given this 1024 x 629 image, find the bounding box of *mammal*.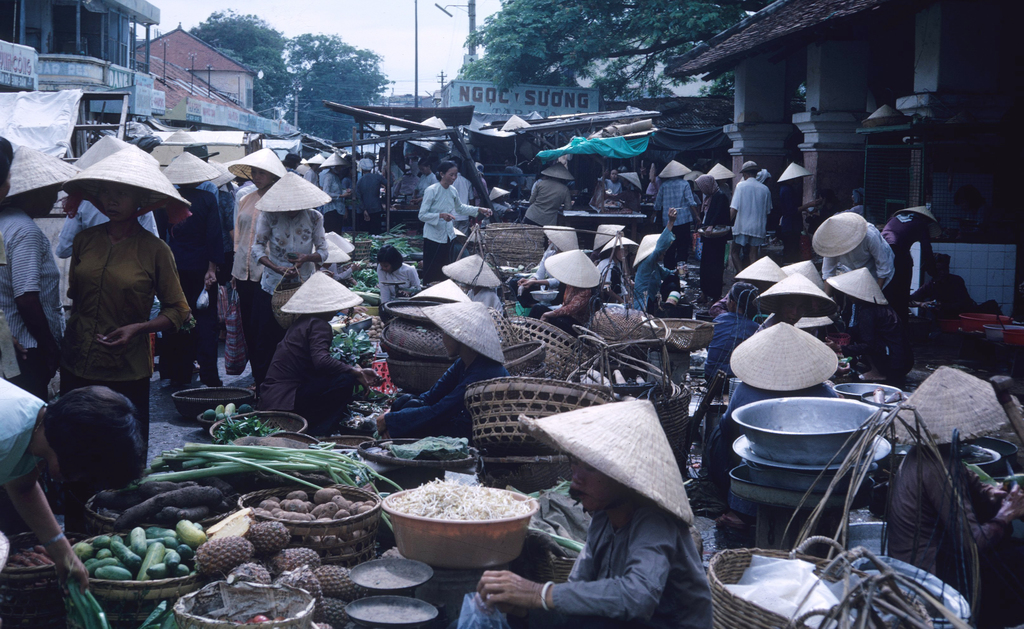
772:158:826:270.
